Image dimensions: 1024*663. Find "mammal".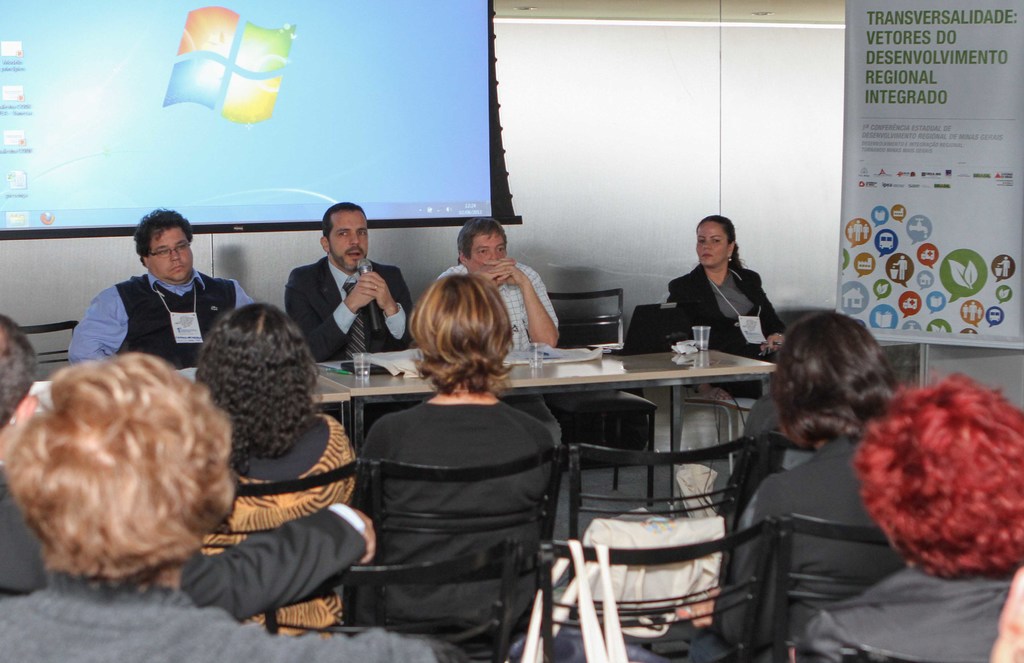
<box>355,268,564,662</box>.
